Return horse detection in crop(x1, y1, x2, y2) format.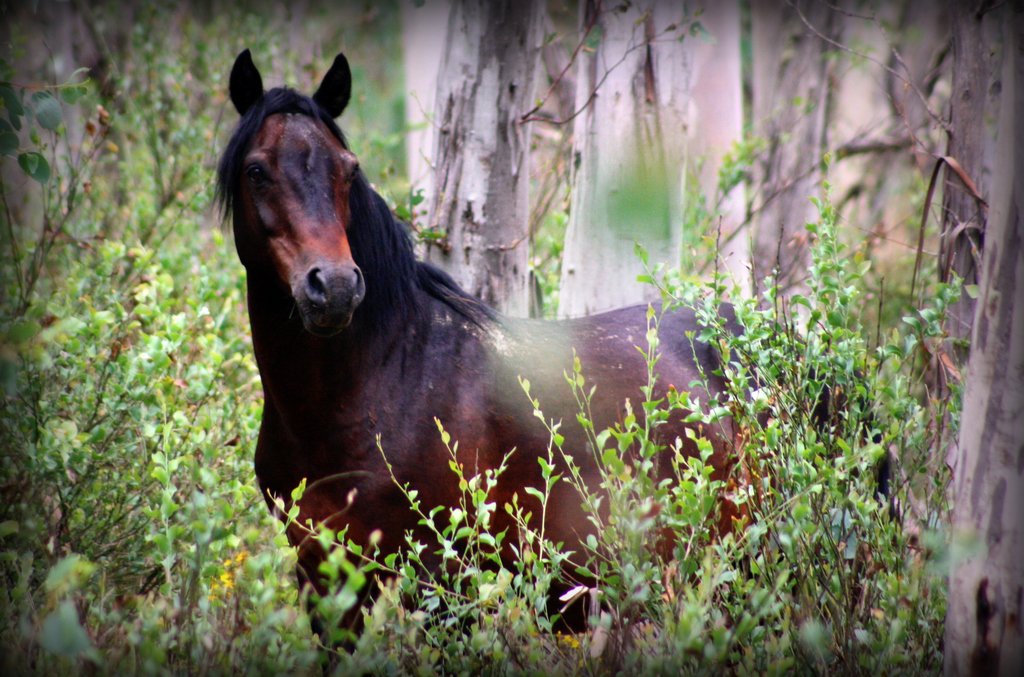
crop(207, 50, 901, 672).
